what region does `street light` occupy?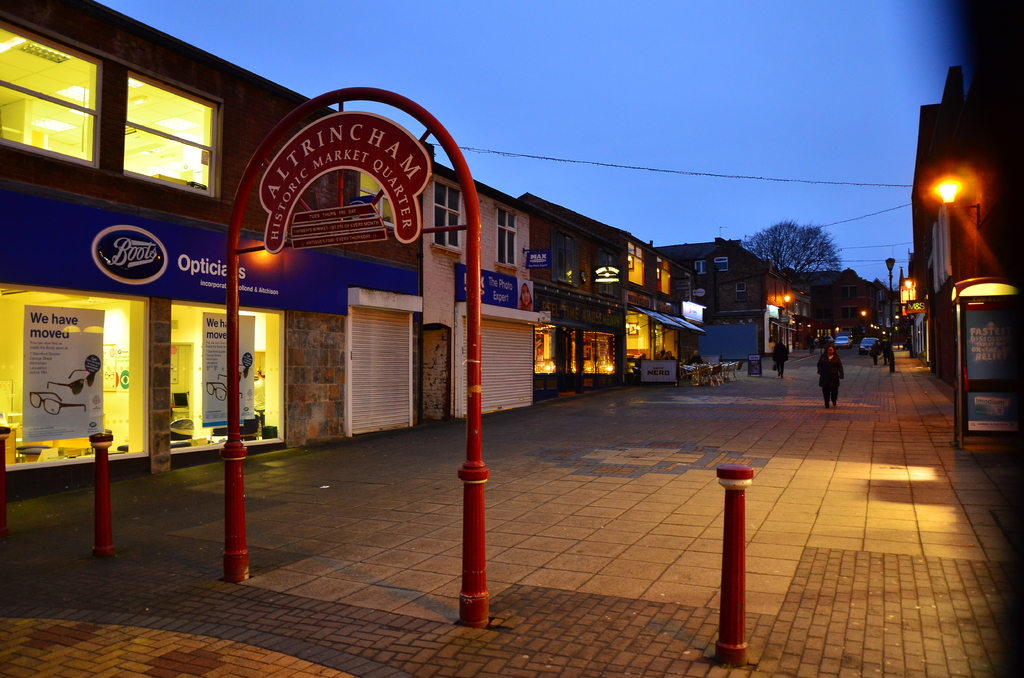
884/257/900/338.
